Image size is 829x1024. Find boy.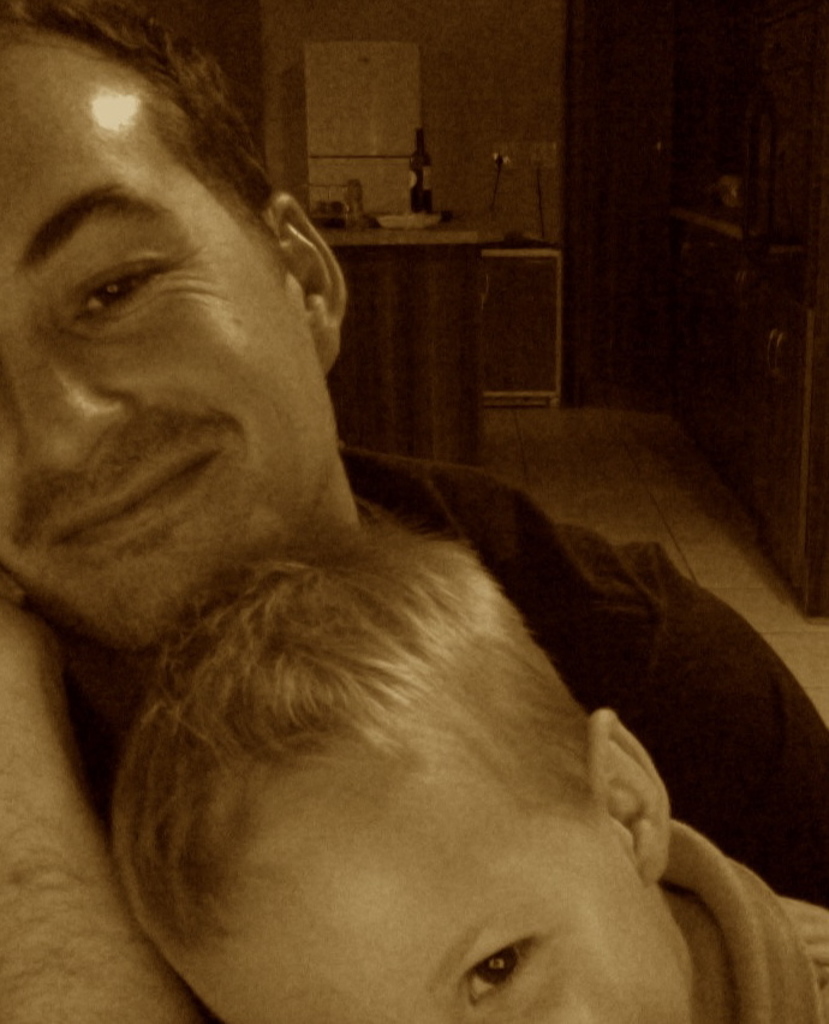
crop(111, 526, 825, 1020).
